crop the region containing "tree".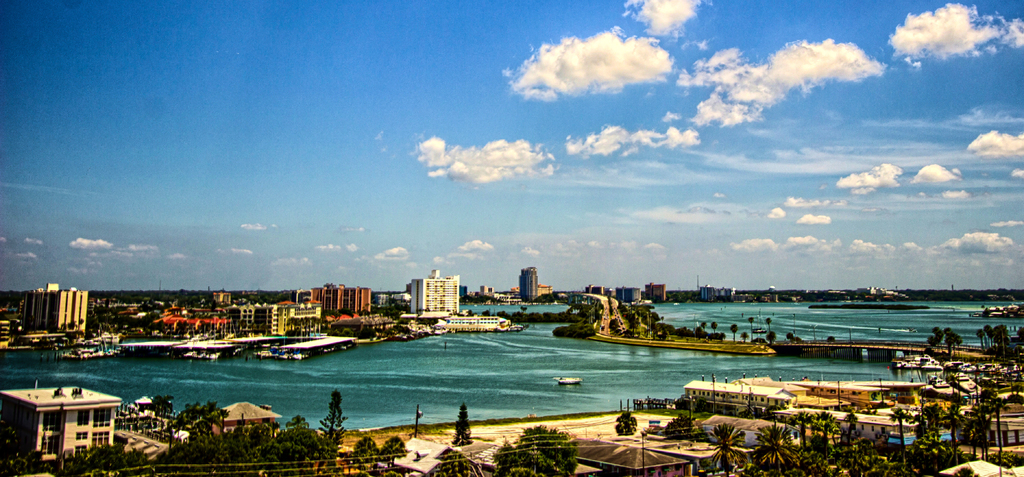
Crop region: (707, 319, 721, 349).
